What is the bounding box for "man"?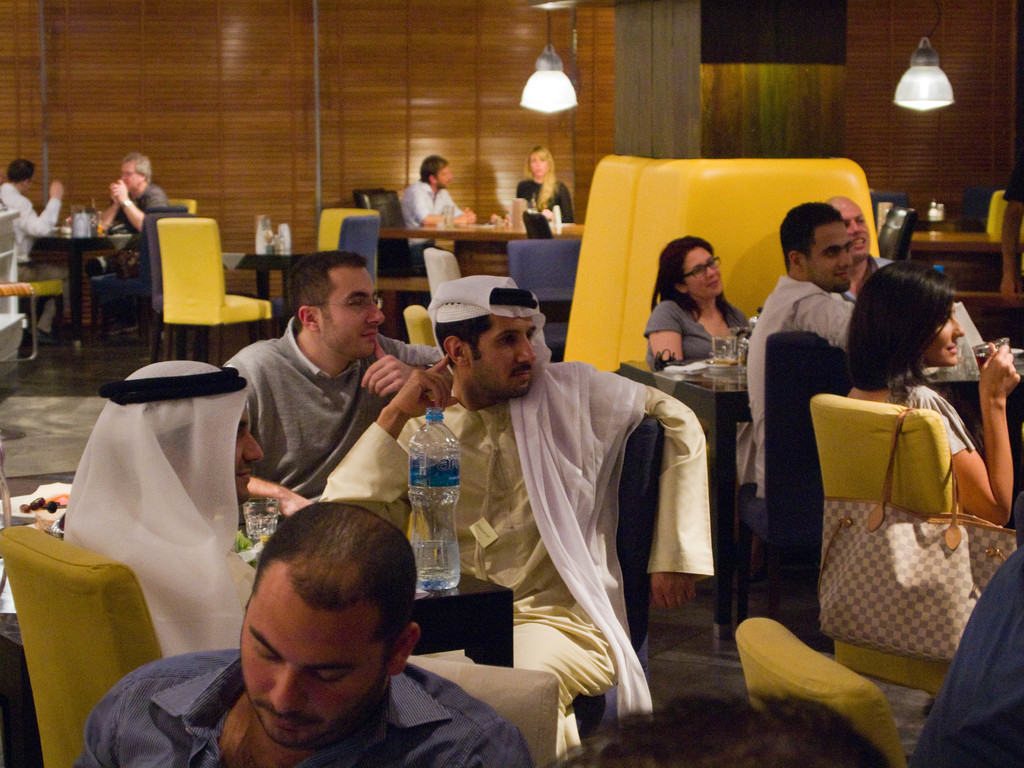
Rect(0, 155, 65, 338).
